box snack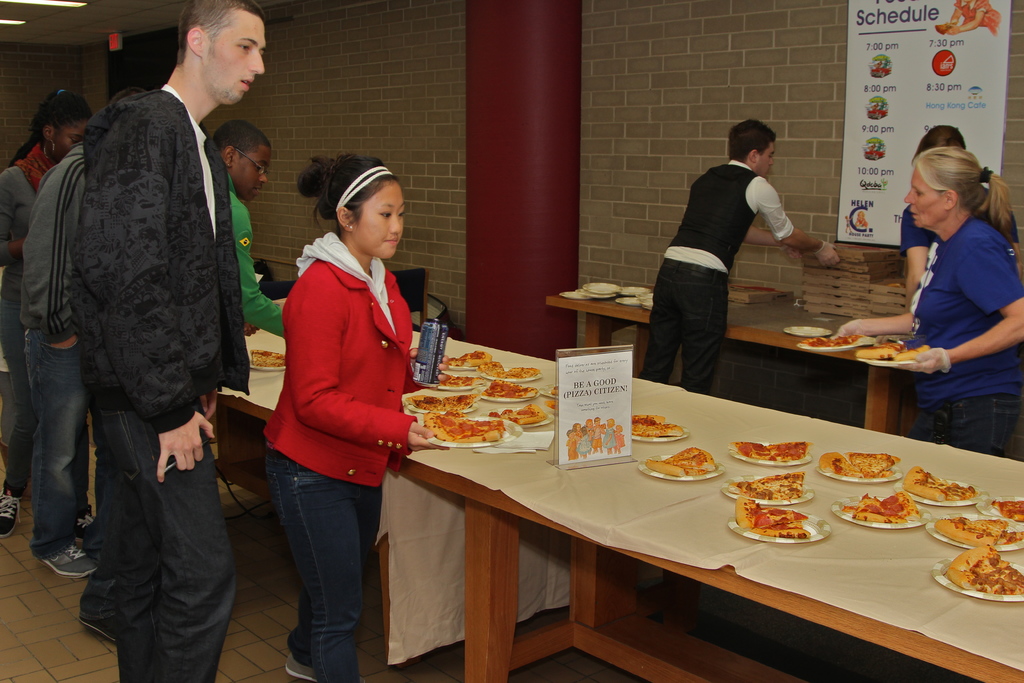
BBox(499, 400, 545, 422)
